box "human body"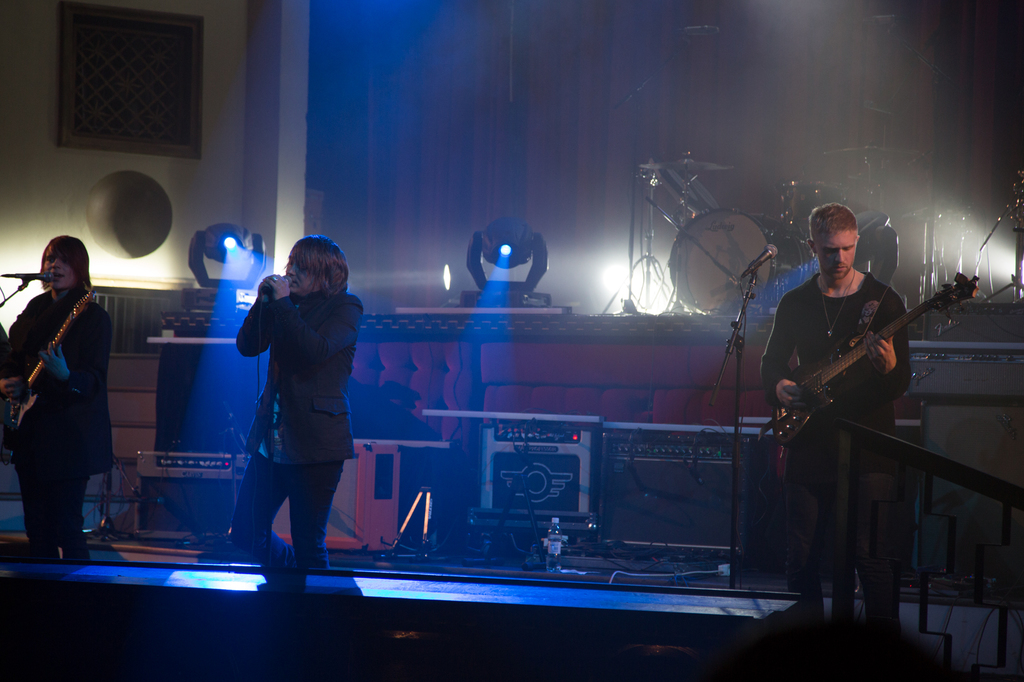
(762,269,912,617)
